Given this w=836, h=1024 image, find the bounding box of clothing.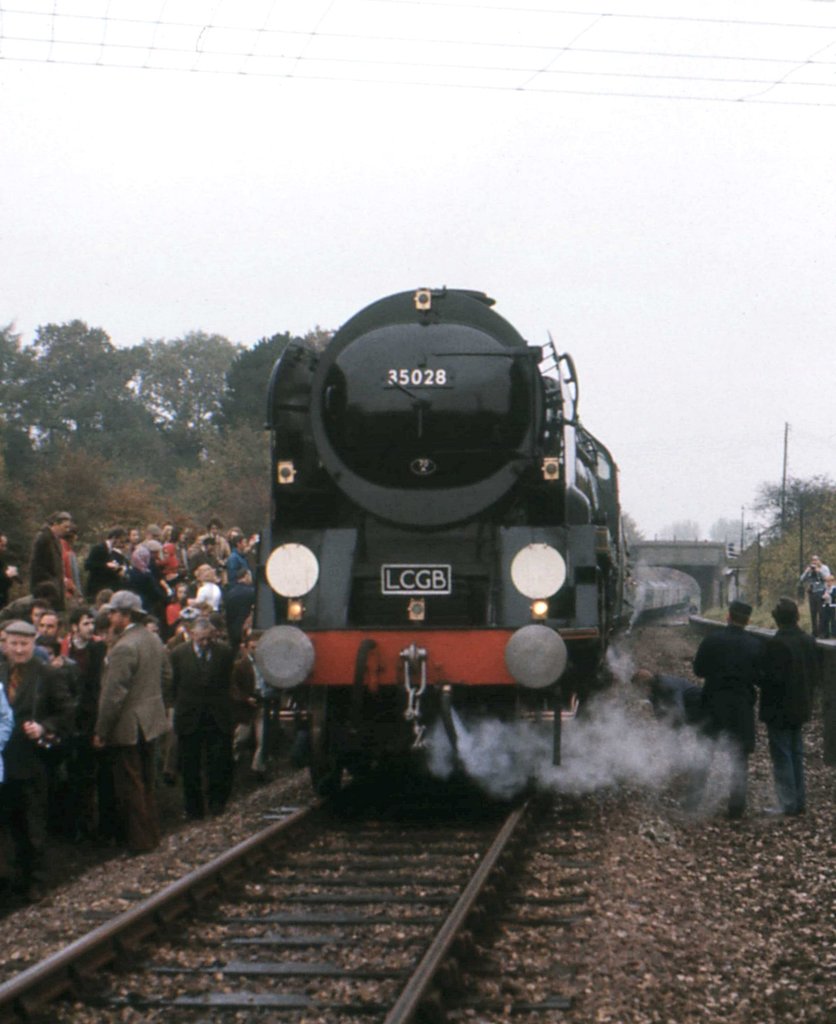
Rect(195, 534, 229, 556).
